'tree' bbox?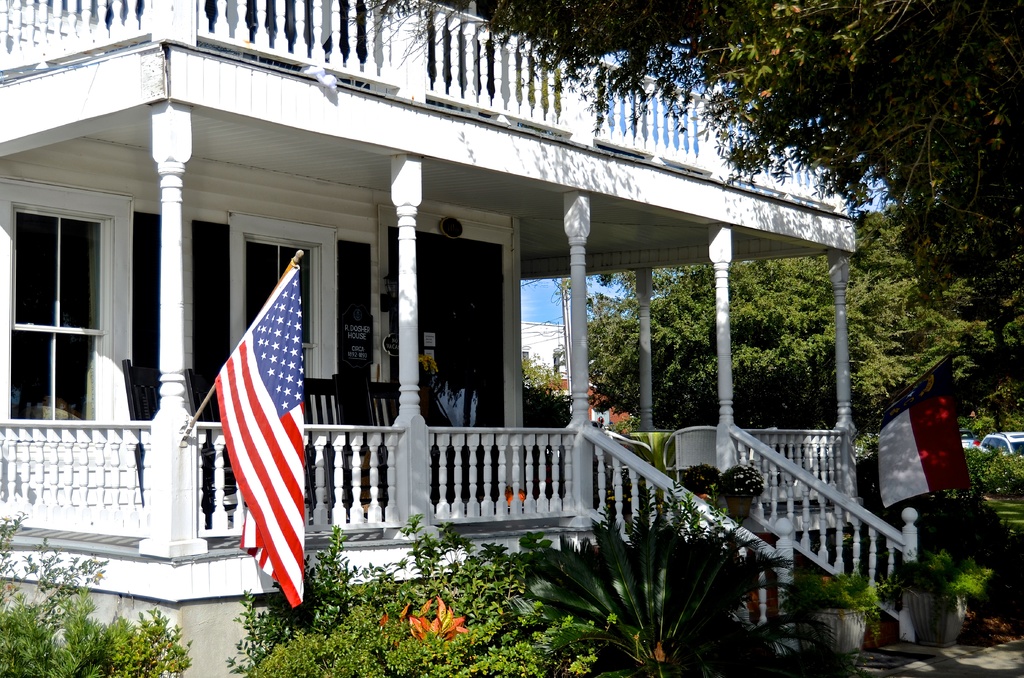
(563, 202, 1023, 433)
